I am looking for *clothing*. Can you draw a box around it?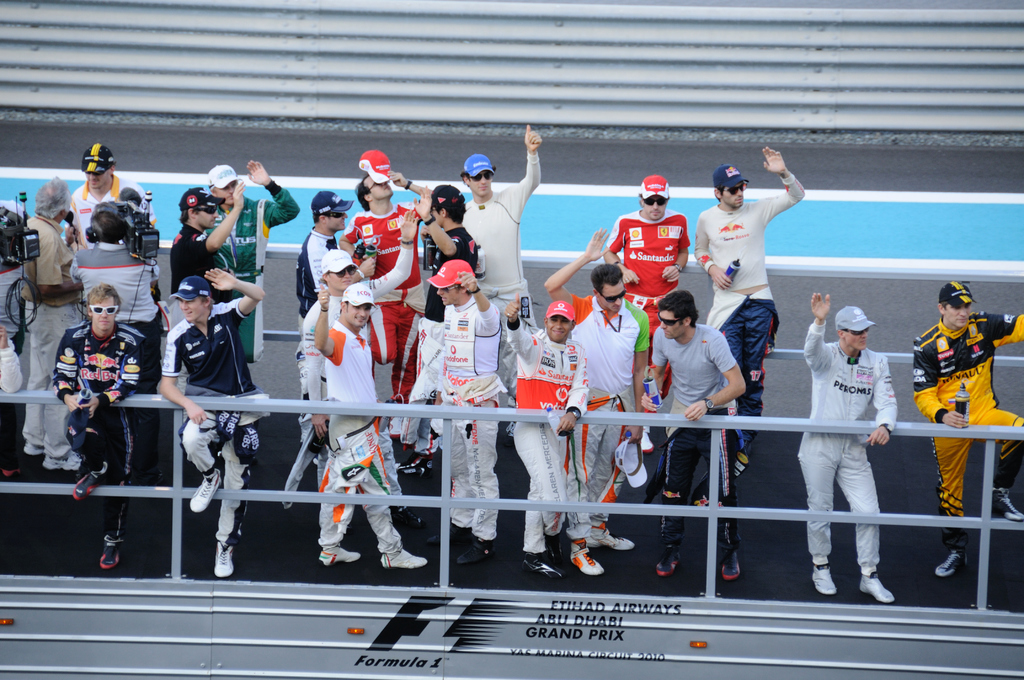
Sure, the bounding box is BBox(438, 286, 502, 544).
